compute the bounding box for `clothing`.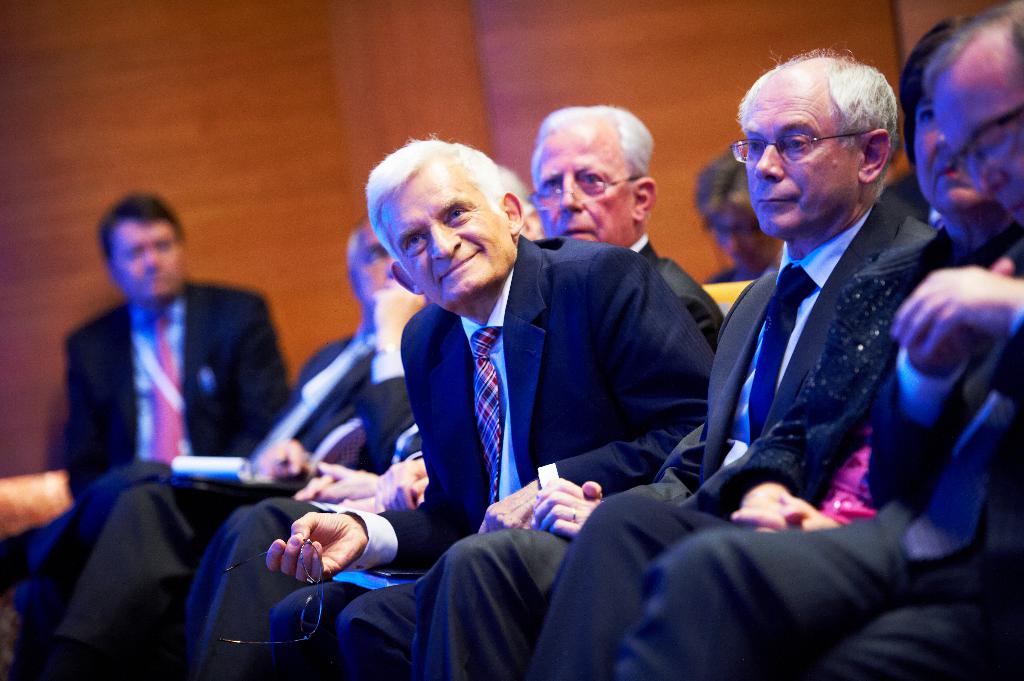
[left=357, top=213, right=719, bottom=680].
